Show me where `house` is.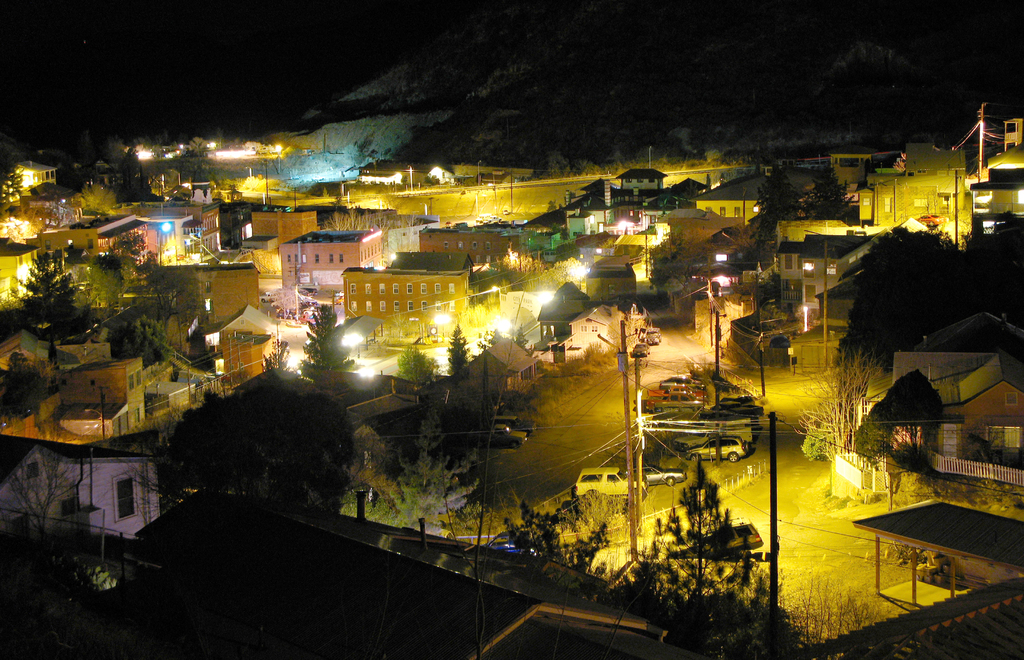
`house` is at locate(0, 152, 1023, 659).
